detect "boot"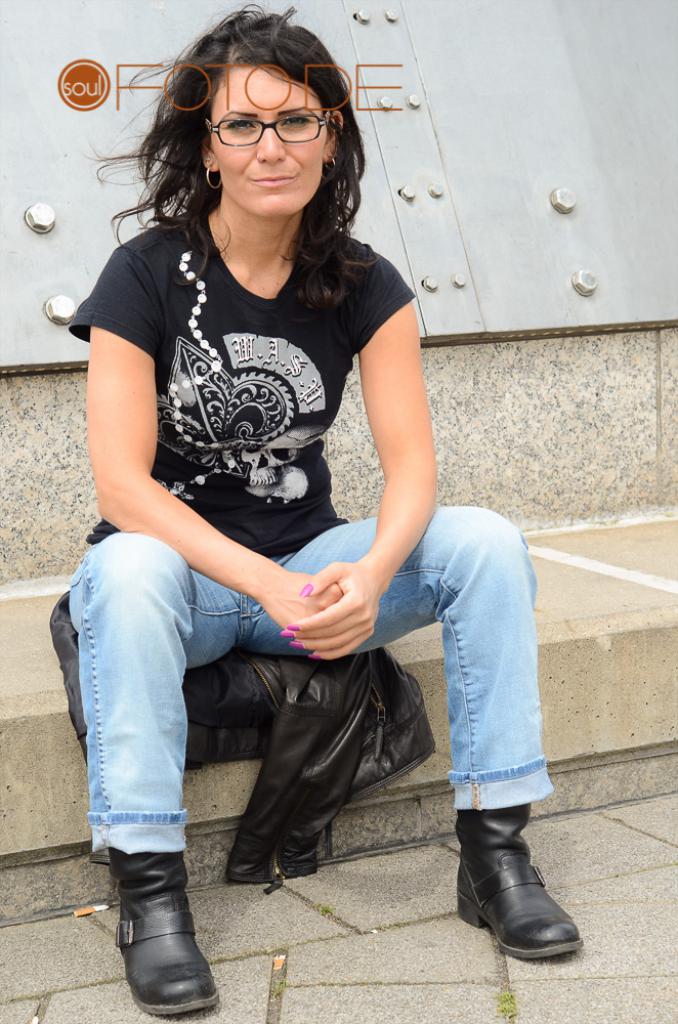
454,817,581,969
